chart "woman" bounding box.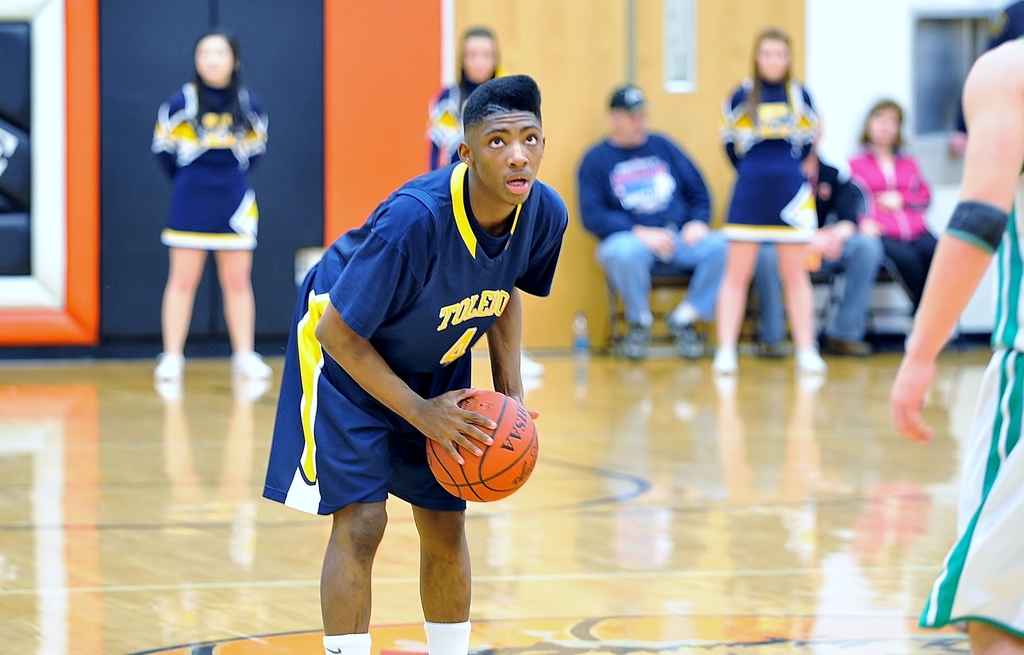
Charted: (714,28,829,375).
